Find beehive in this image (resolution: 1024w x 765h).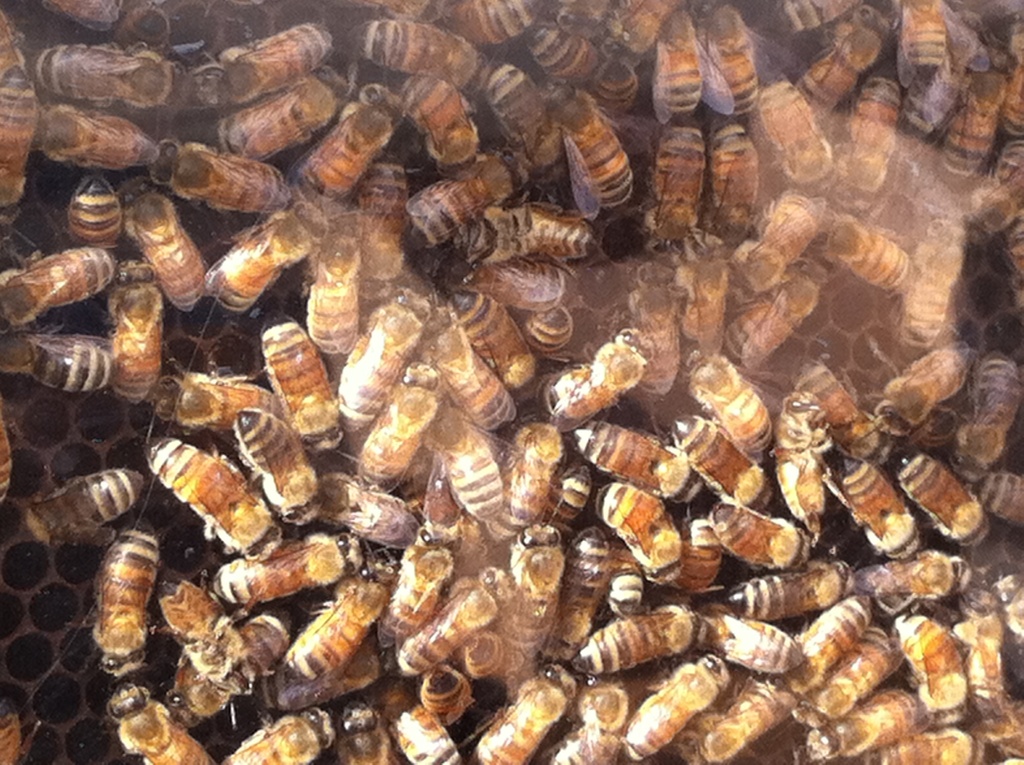
bbox=(0, 0, 991, 764).
